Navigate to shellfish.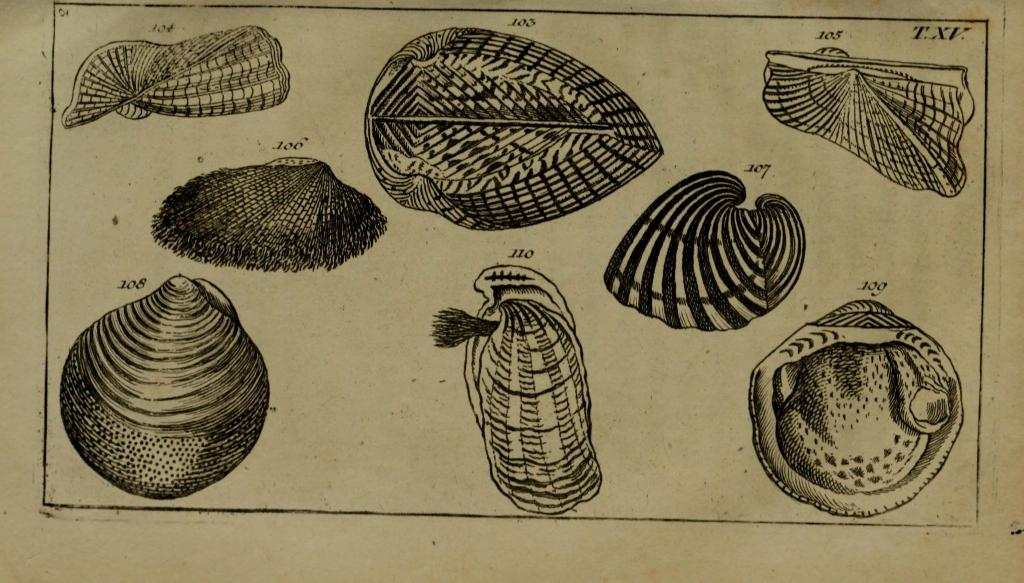
Navigation target: 428:256:605:515.
